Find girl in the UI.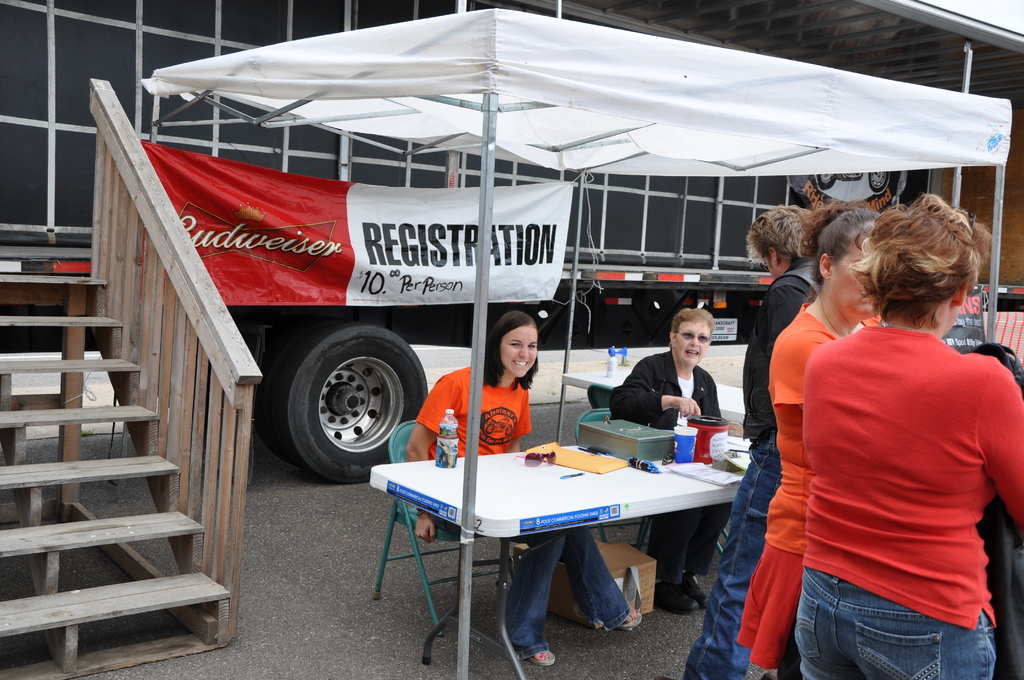
UI element at {"x1": 737, "y1": 207, "x2": 875, "y2": 670}.
